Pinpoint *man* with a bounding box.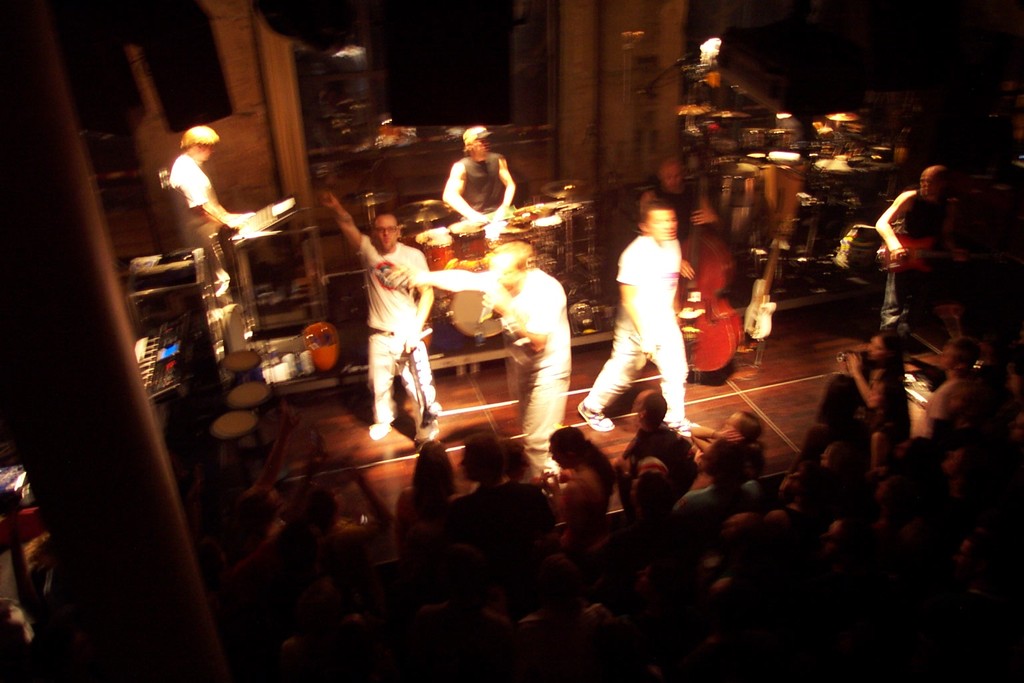
(321, 189, 434, 438).
